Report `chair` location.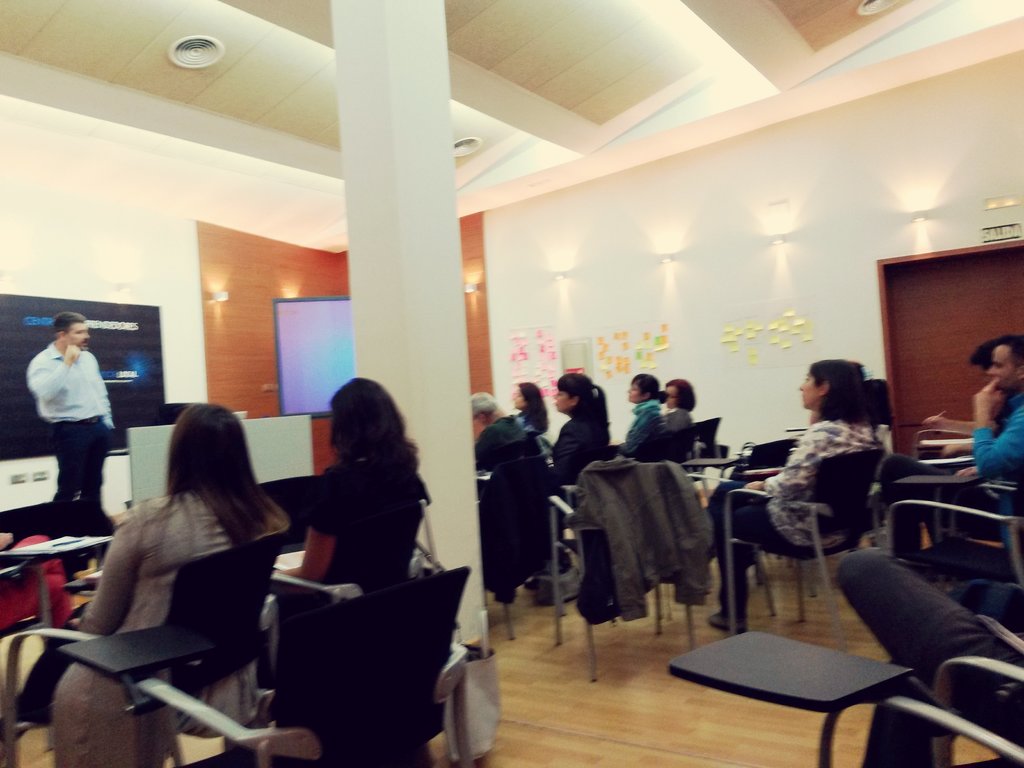
Report: bbox(552, 442, 626, 601).
